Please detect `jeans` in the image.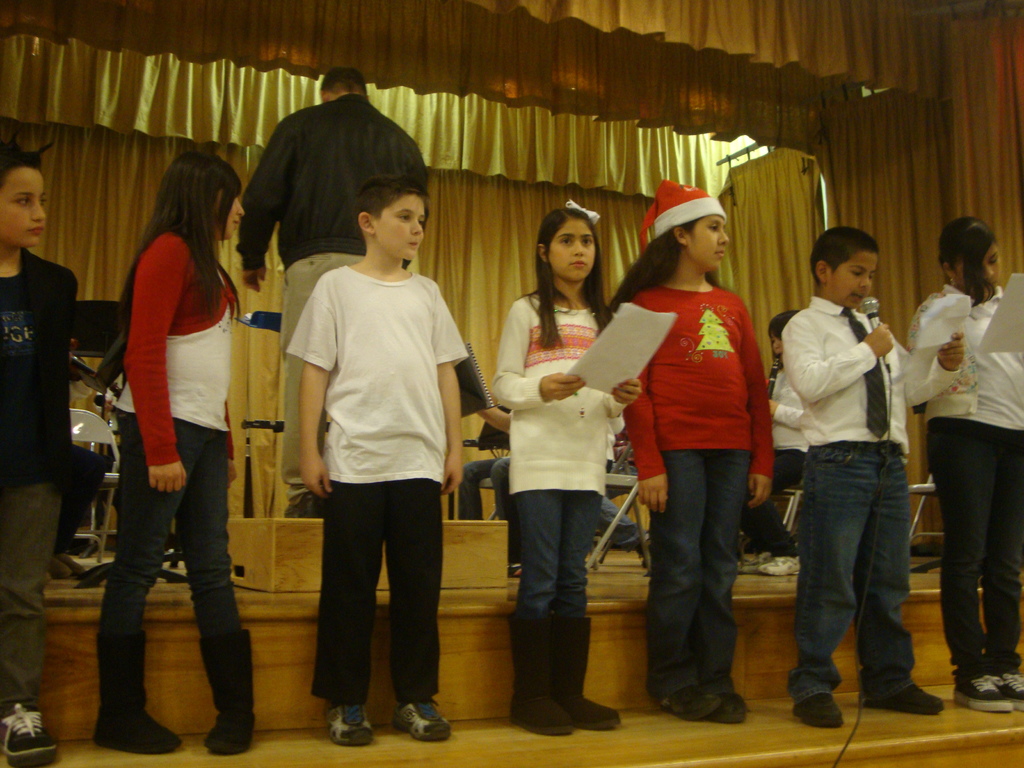
0 474 63 694.
